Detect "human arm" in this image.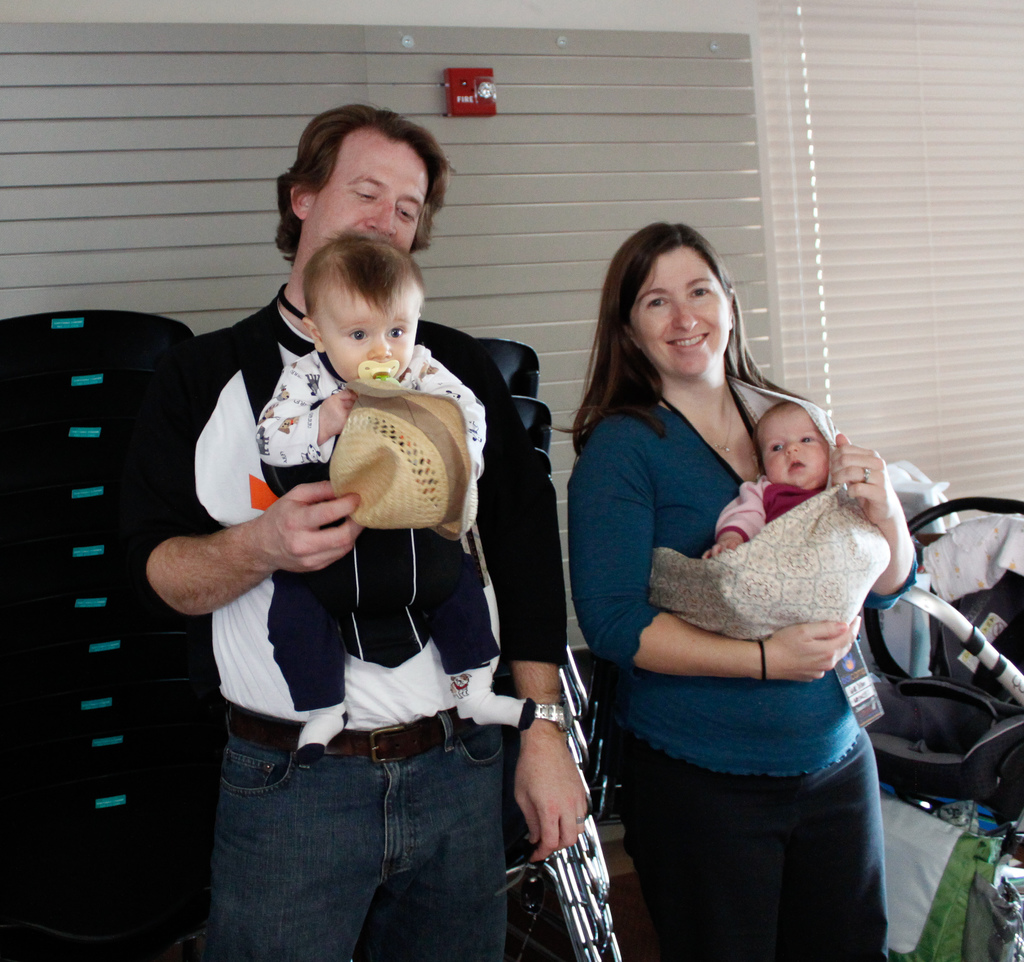
Detection: (left=253, top=361, right=359, bottom=460).
